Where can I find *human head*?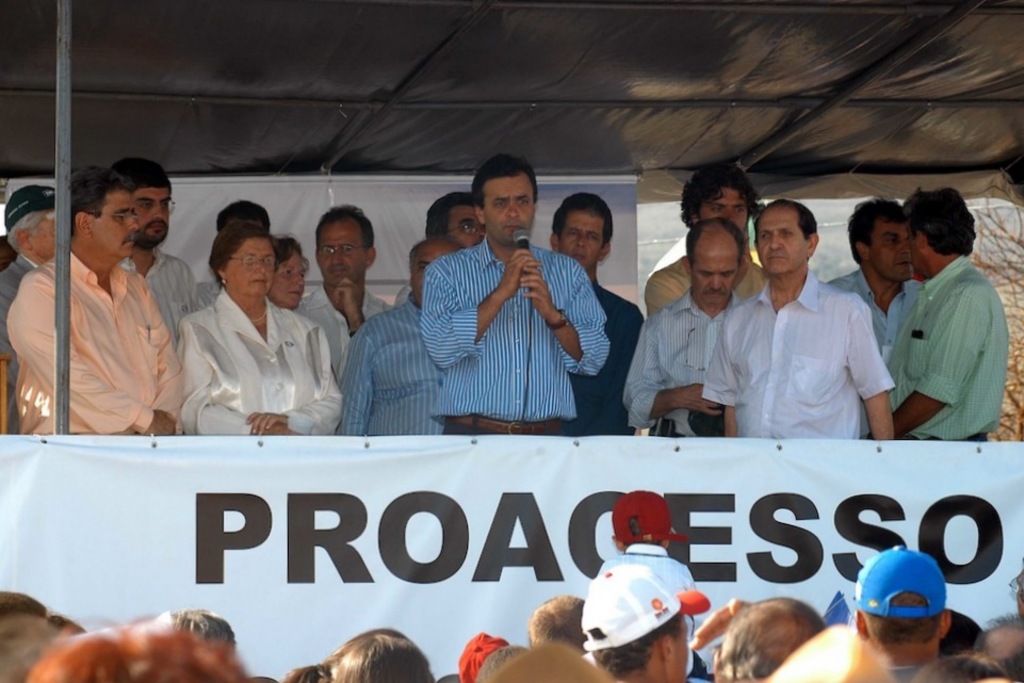
You can find it at Rect(105, 155, 174, 250).
